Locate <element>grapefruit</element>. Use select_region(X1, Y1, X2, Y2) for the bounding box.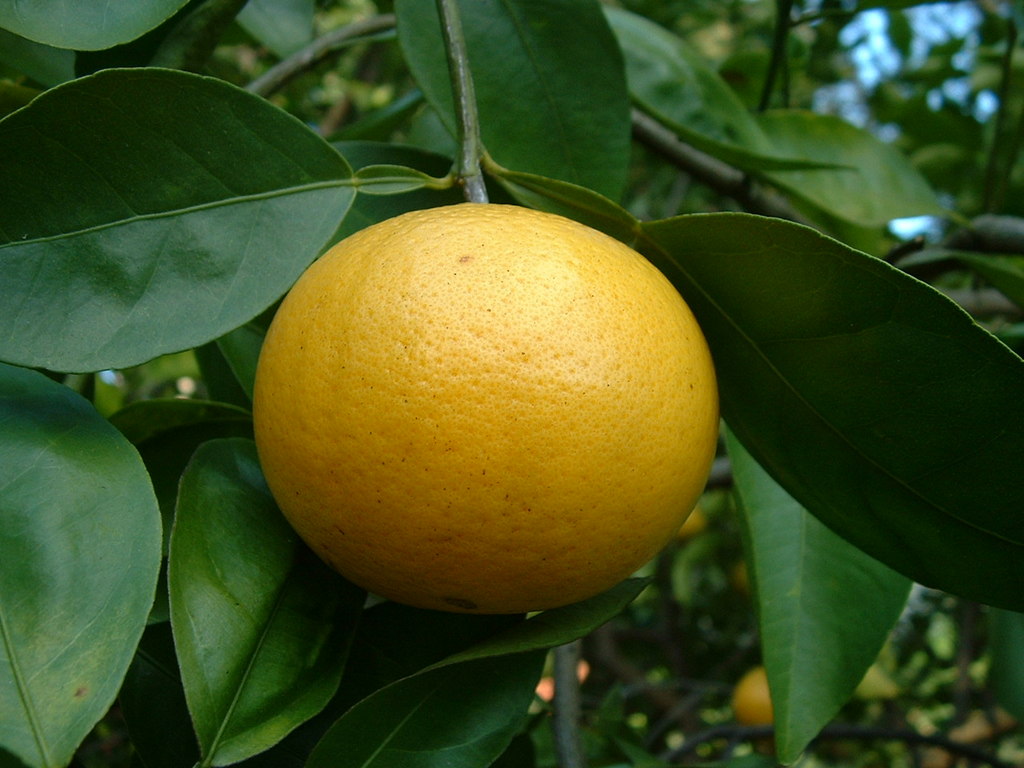
select_region(246, 214, 726, 638).
